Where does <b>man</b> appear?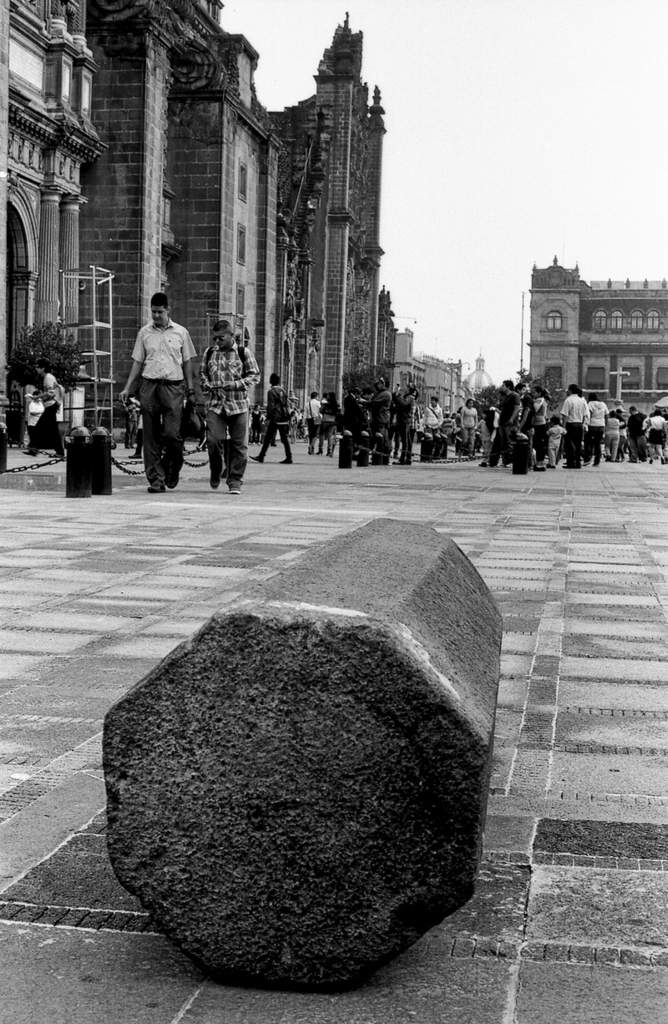
Appears at 23,358,65,459.
